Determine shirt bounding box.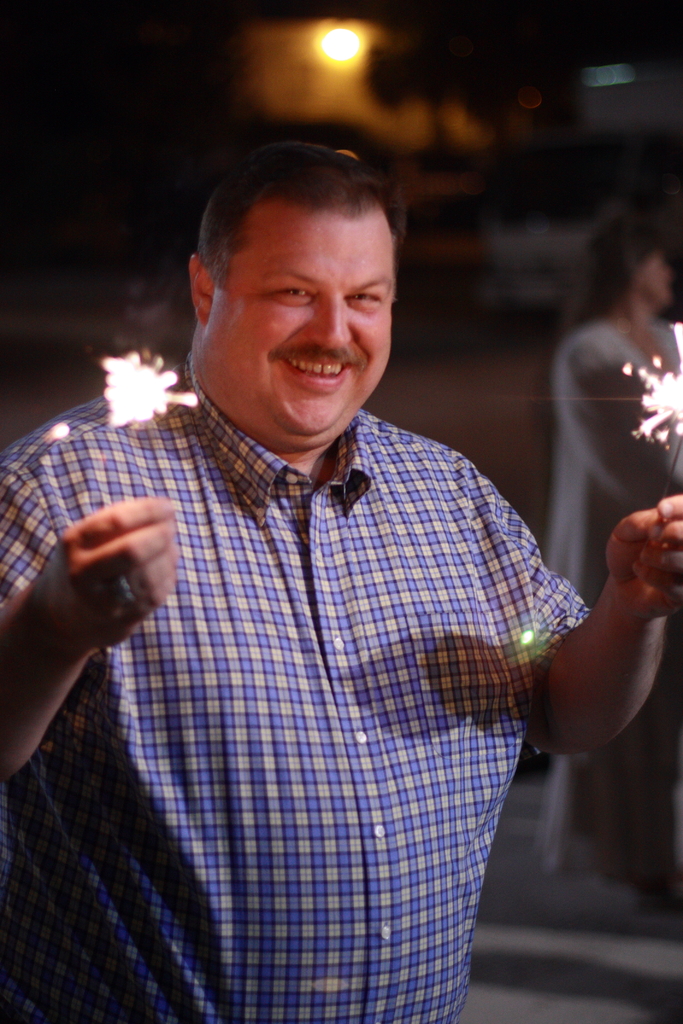
Determined: [0,349,595,1023].
